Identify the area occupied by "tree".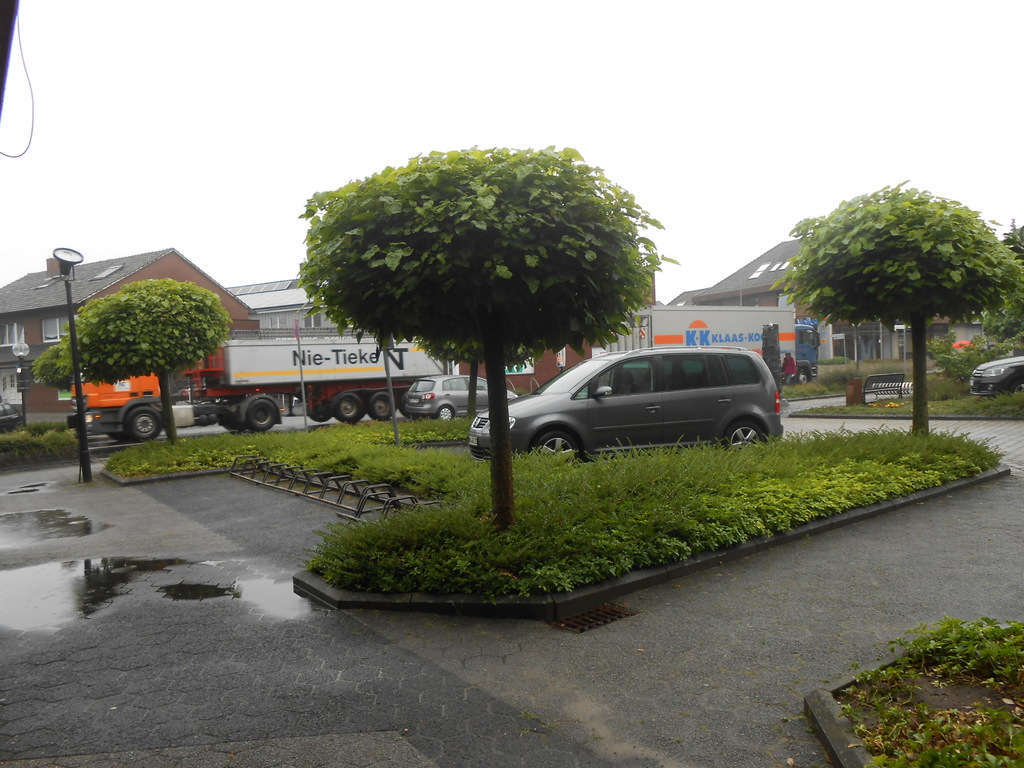
Area: 975/241/1023/372.
